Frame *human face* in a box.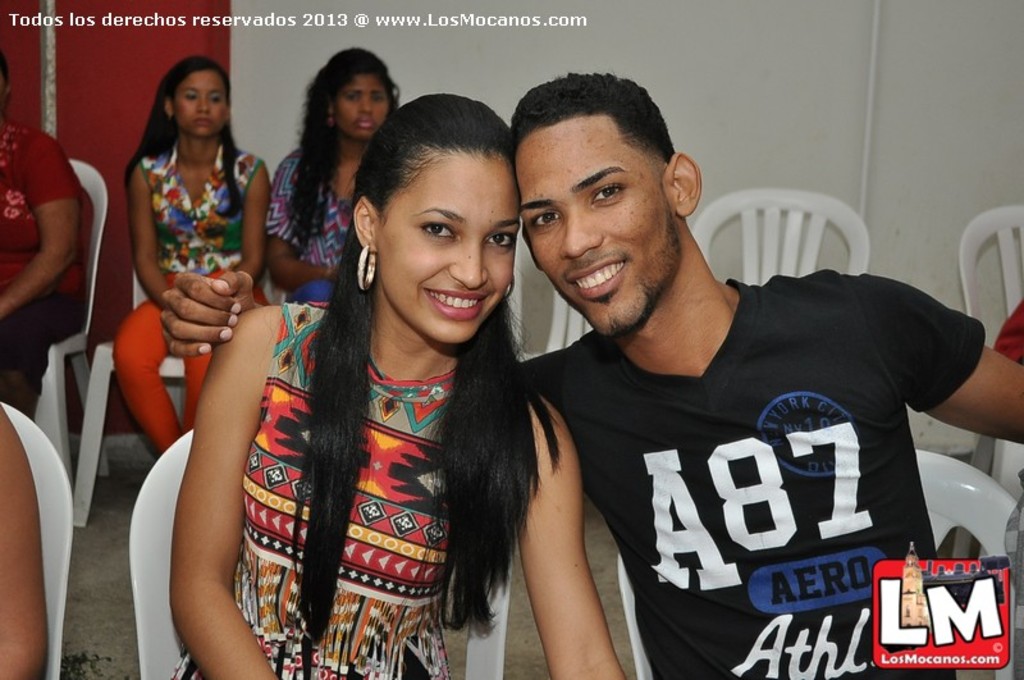
[x1=376, y1=165, x2=518, y2=339].
